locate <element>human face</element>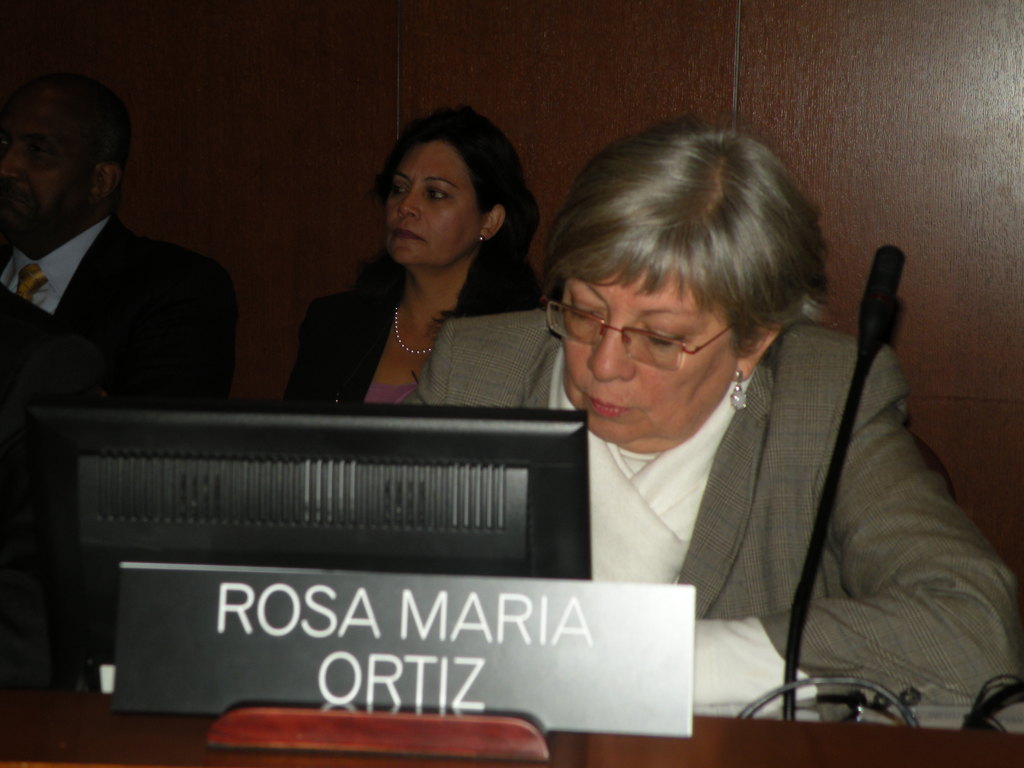
[x1=2, y1=100, x2=80, y2=240]
